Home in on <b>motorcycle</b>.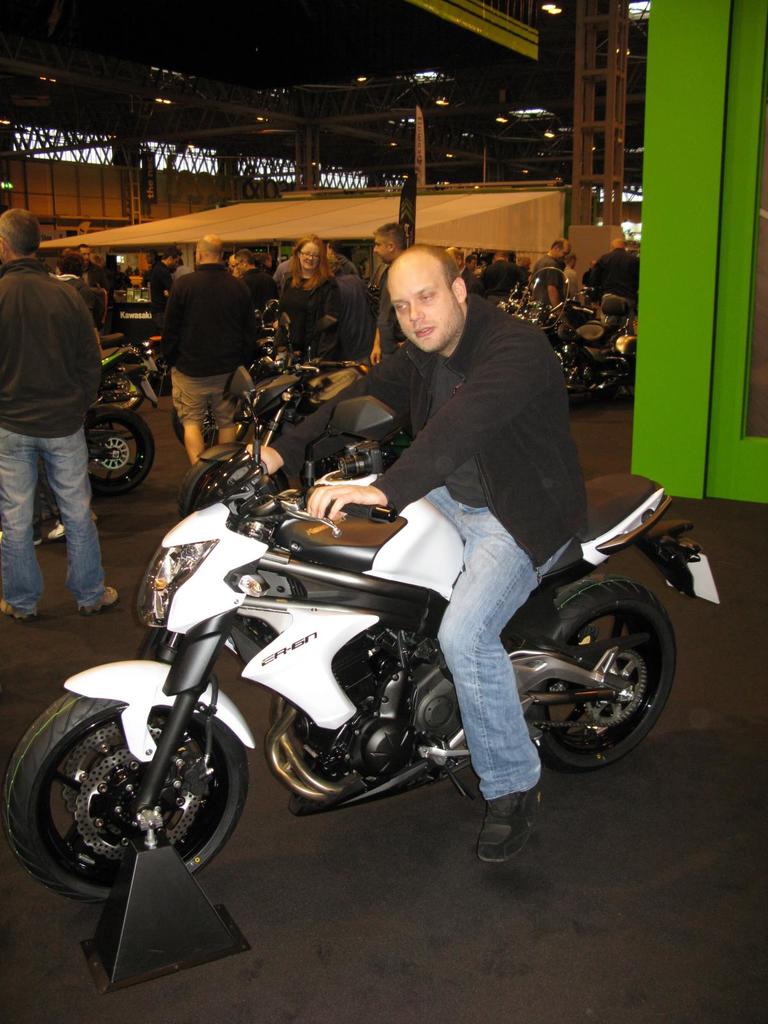
Homed in at crop(255, 293, 289, 367).
